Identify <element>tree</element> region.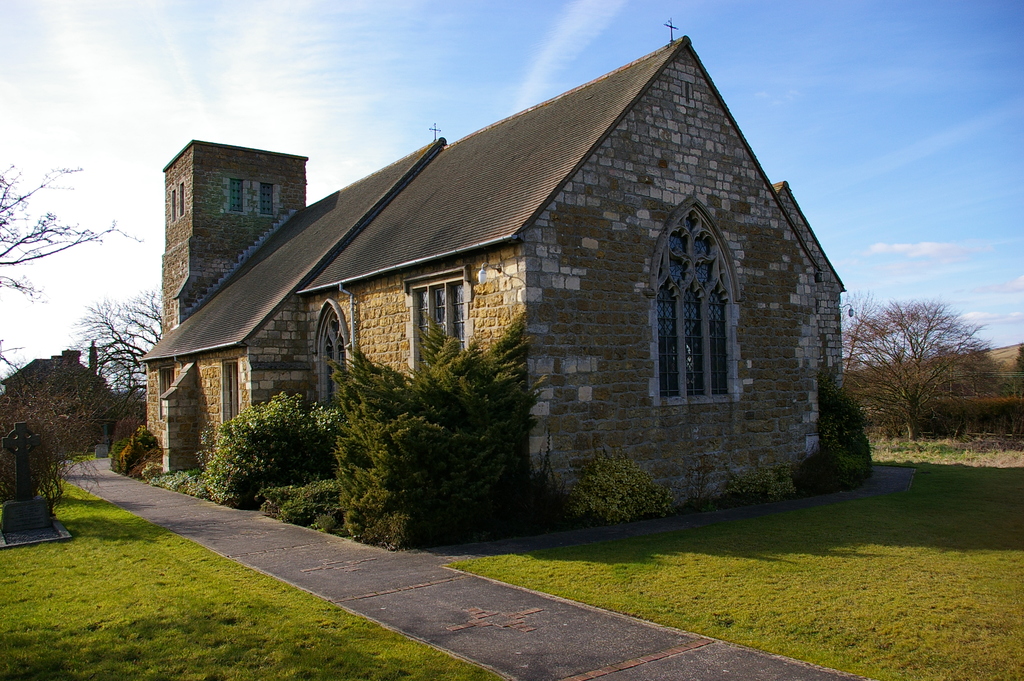
Region: pyautogui.locateOnScreen(77, 286, 168, 398).
